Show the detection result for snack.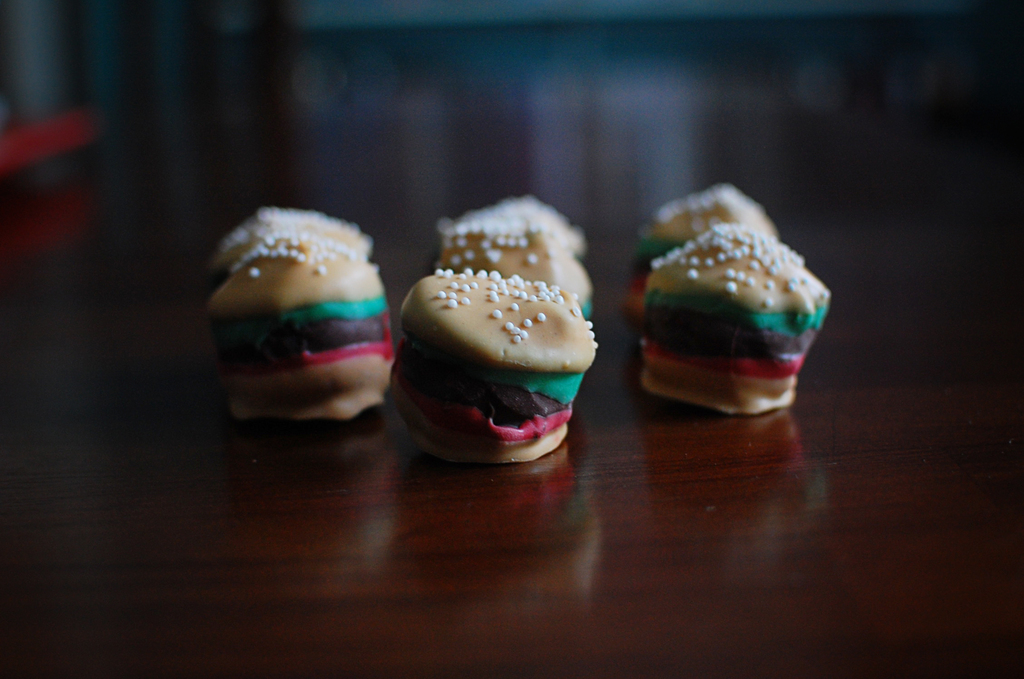
<bbox>624, 179, 837, 421</bbox>.
